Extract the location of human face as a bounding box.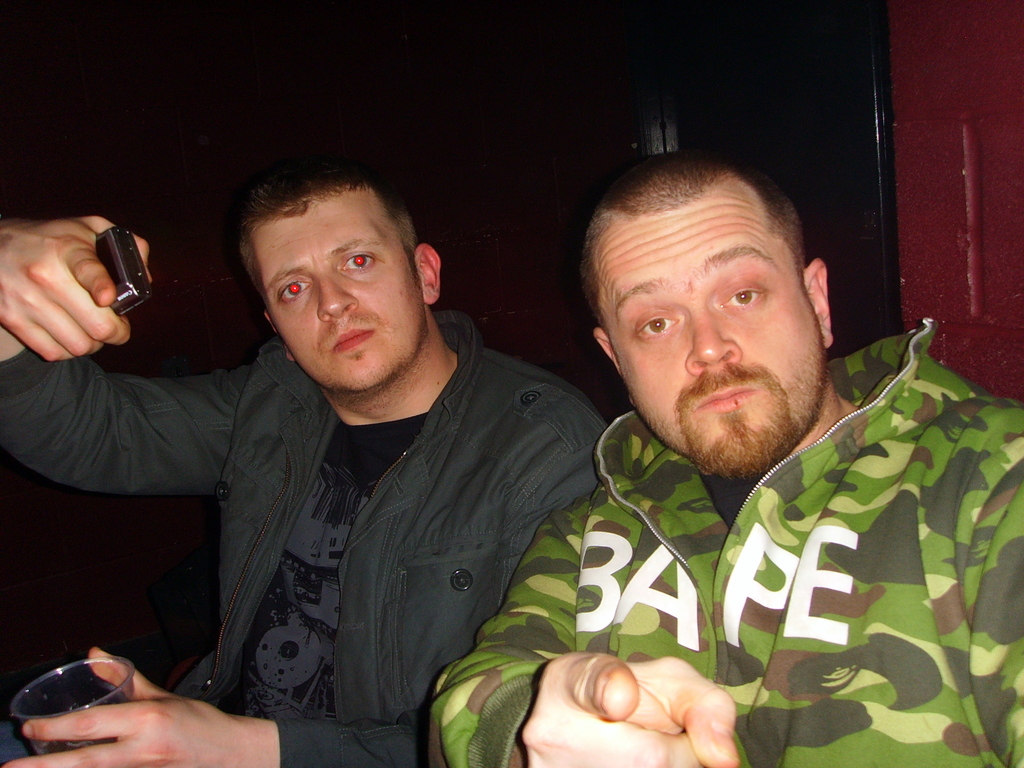
[left=260, top=196, right=423, bottom=394].
